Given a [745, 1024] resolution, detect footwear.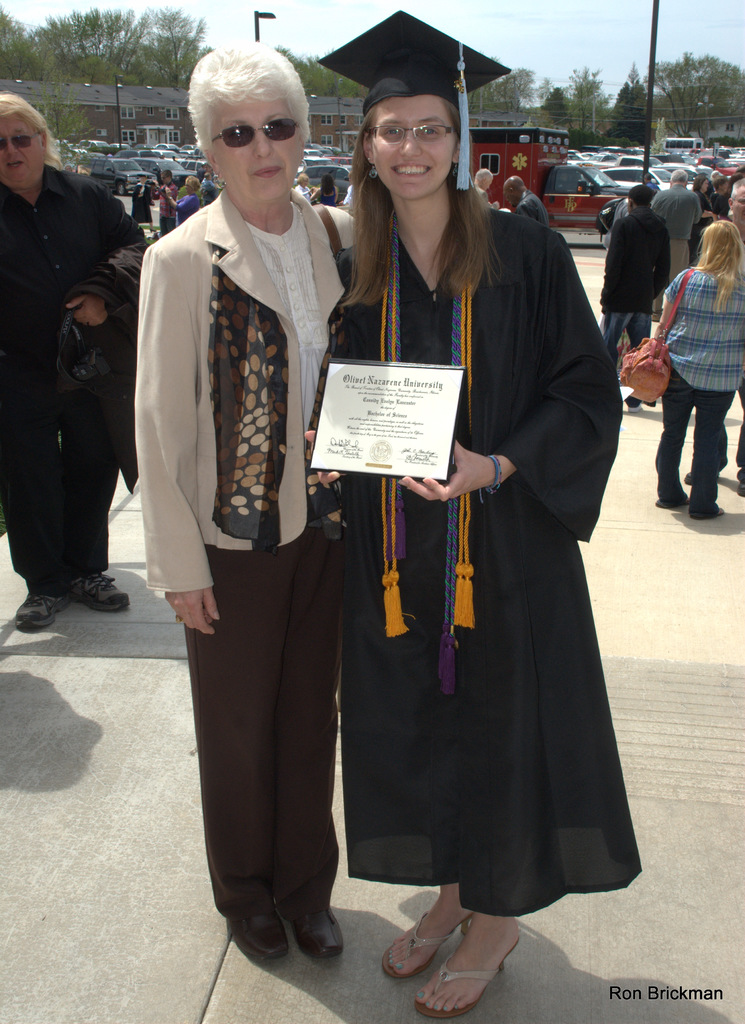
crop(626, 397, 640, 414).
